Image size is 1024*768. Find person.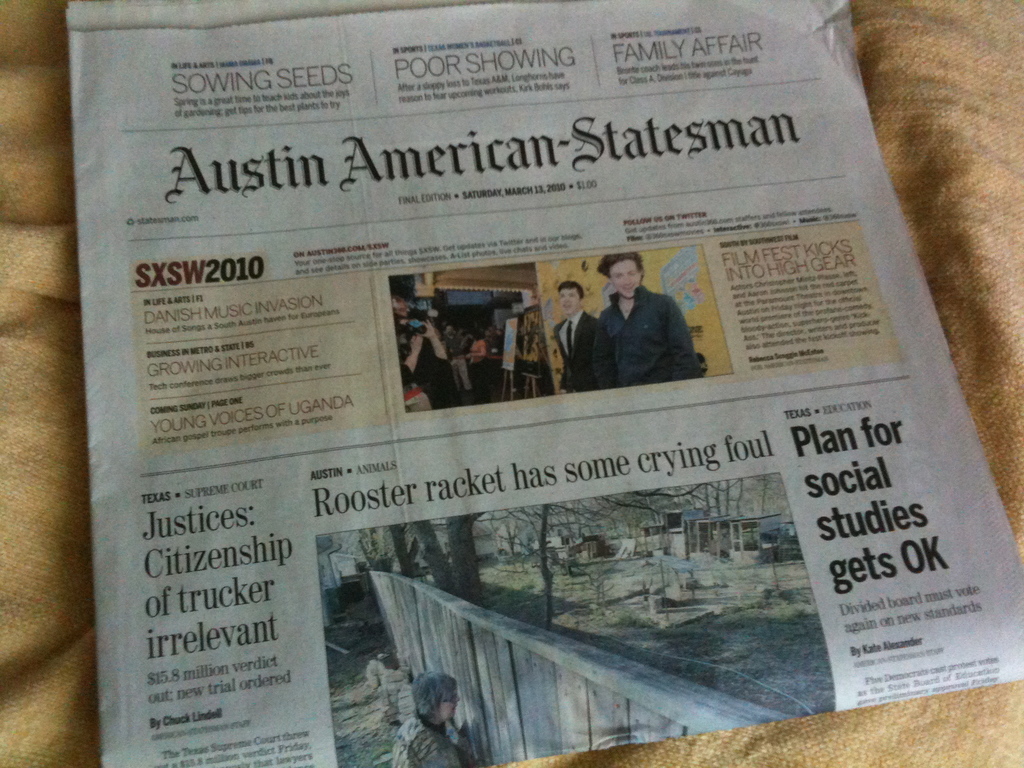
pyautogui.locateOnScreen(594, 252, 700, 382).
